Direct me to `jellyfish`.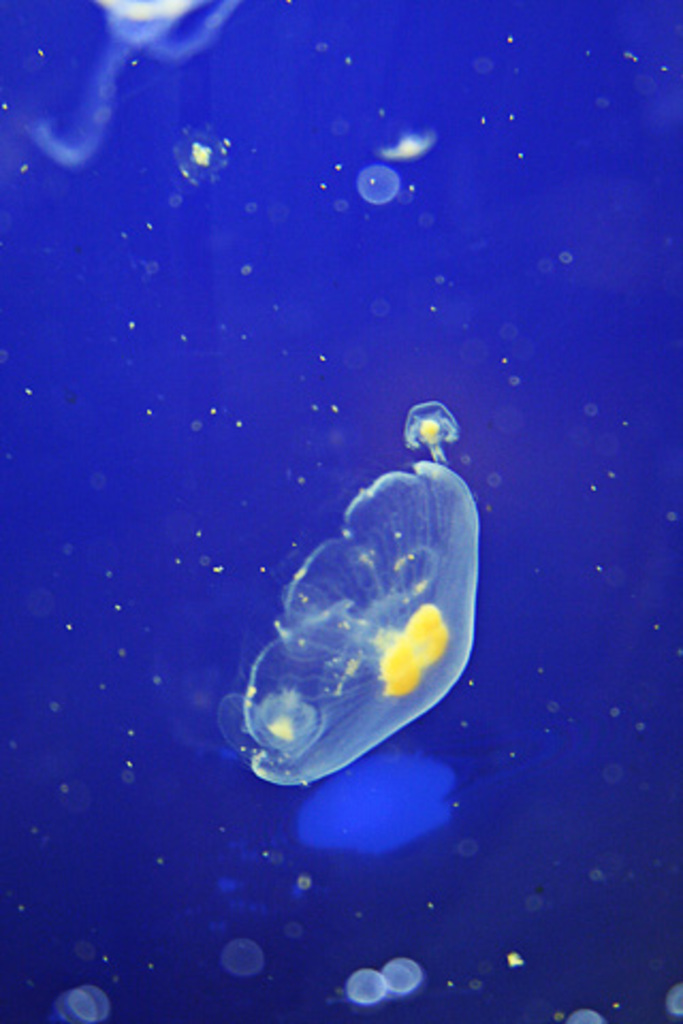
Direction: (237,444,495,791).
